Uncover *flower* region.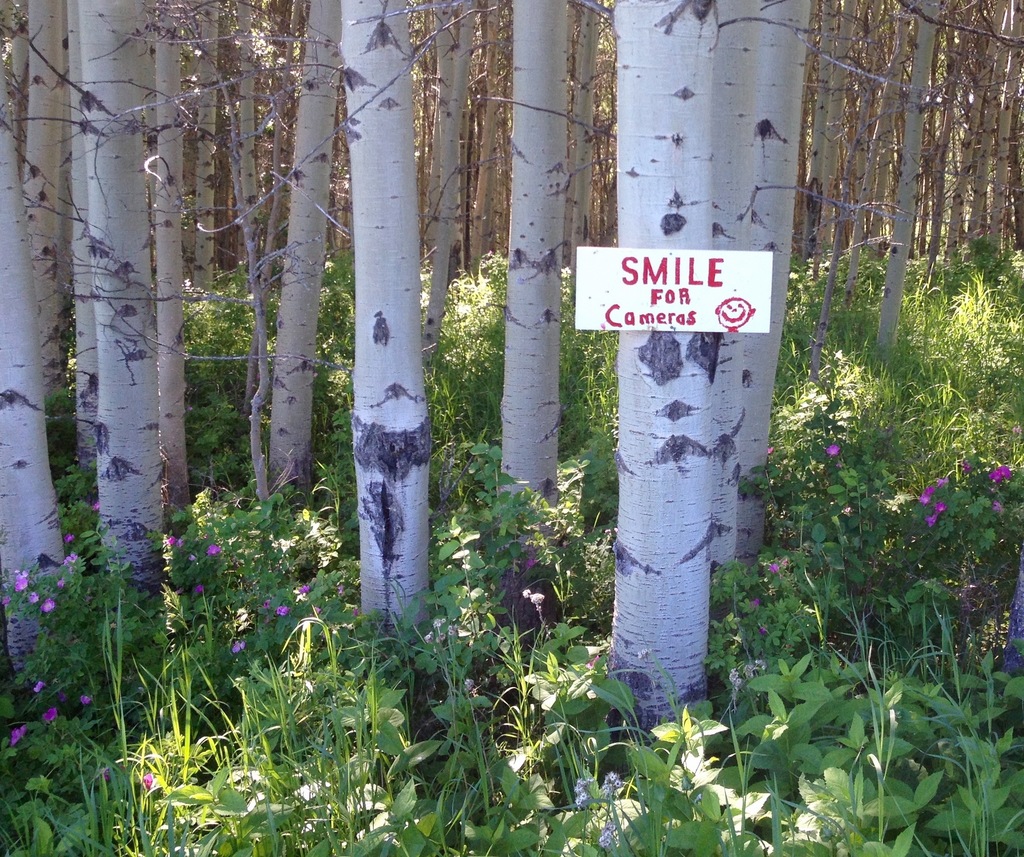
Uncovered: (986,499,1005,516).
